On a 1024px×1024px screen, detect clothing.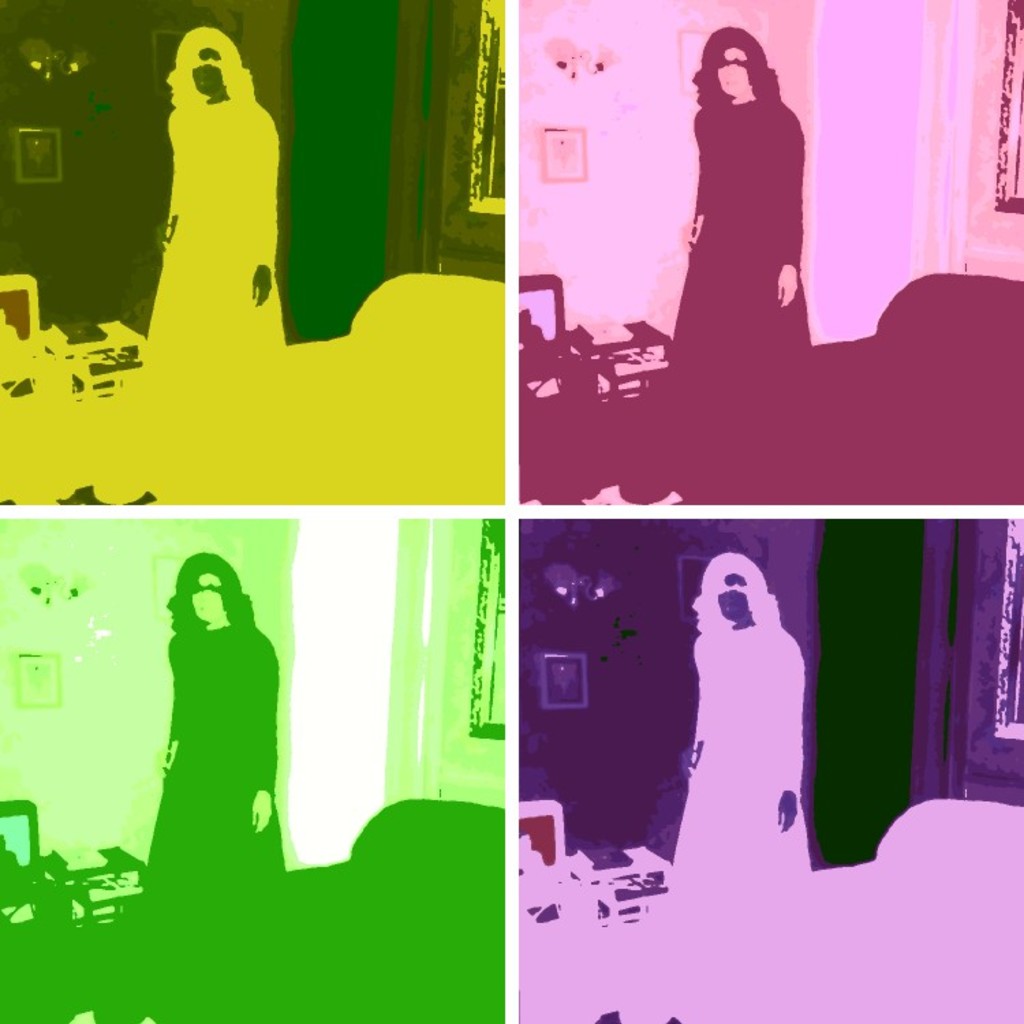
bbox=(135, 609, 288, 931).
